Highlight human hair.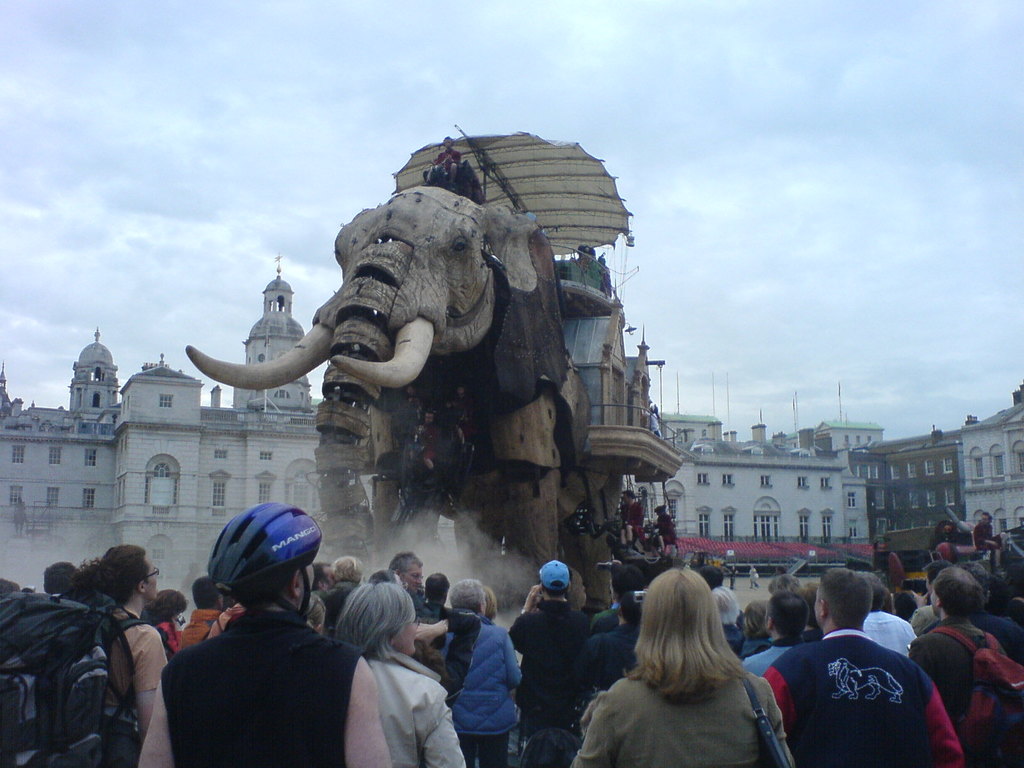
Highlighted region: region(191, 576, 218, 609).
